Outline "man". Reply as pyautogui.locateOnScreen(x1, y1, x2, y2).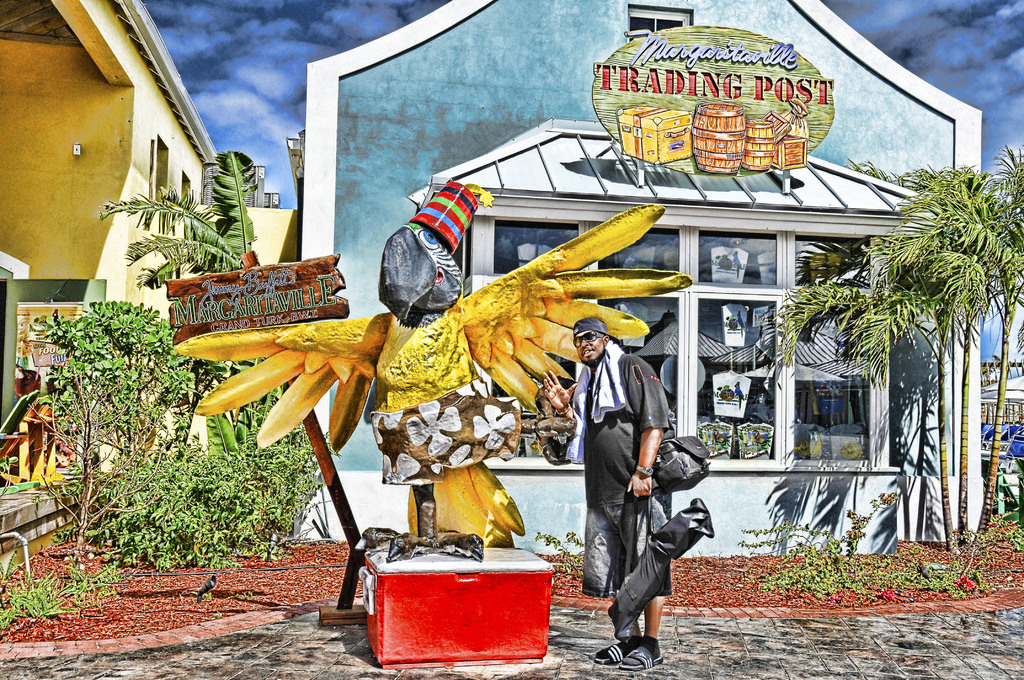
pyautogui.locateOnScreen(541, 317, 677, 666).
